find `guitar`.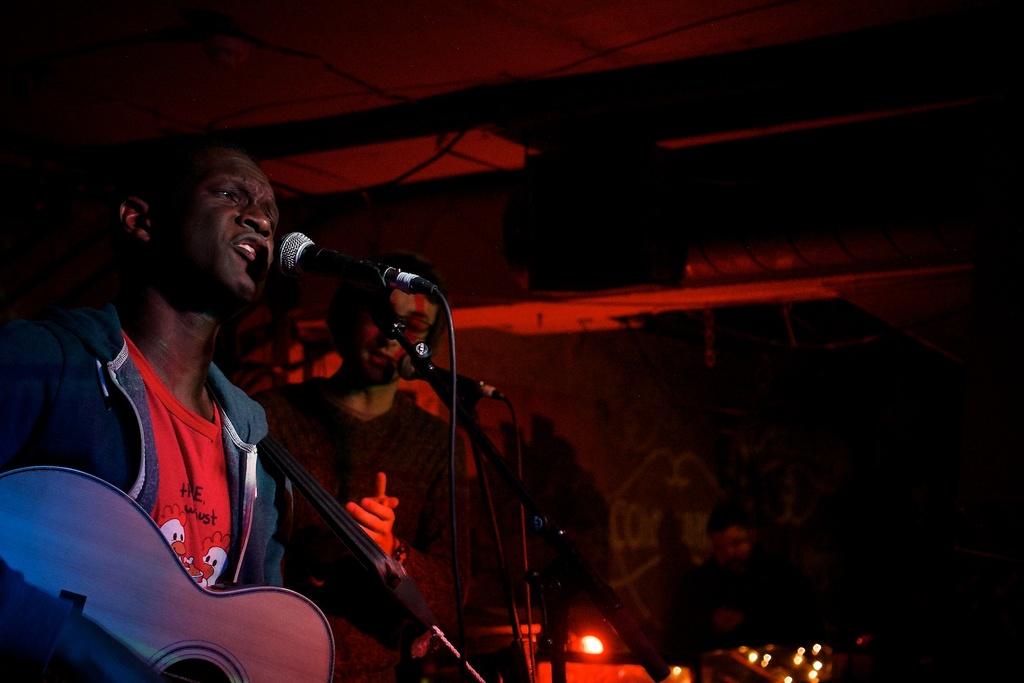
<region>0, 459, 348, 682</region>.
